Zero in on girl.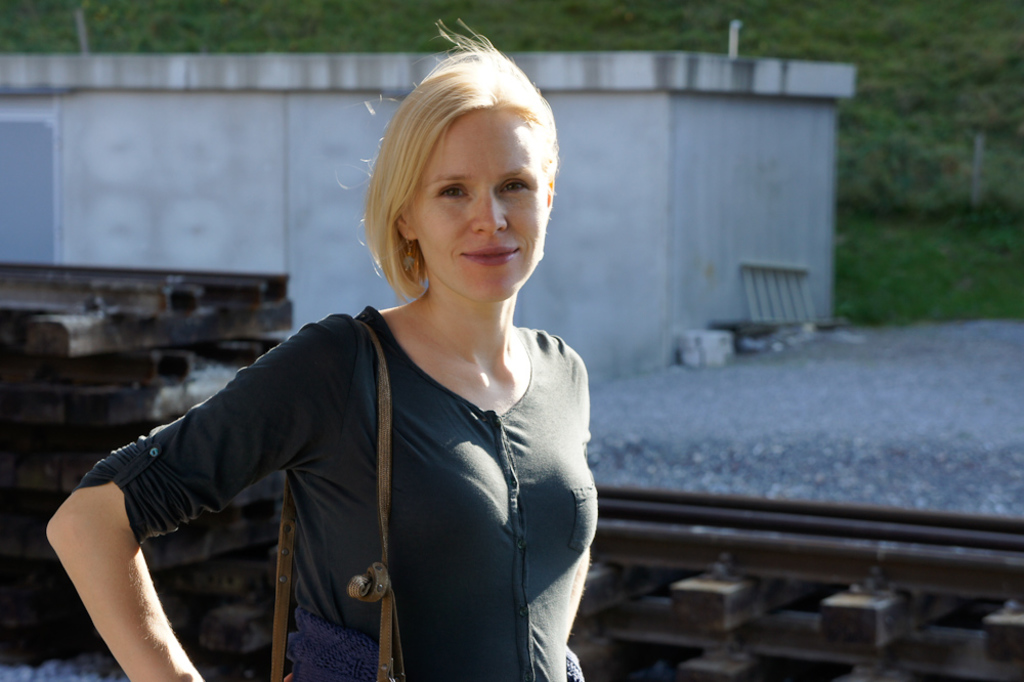
Zeroed in: (47, 22, 599, 681).
